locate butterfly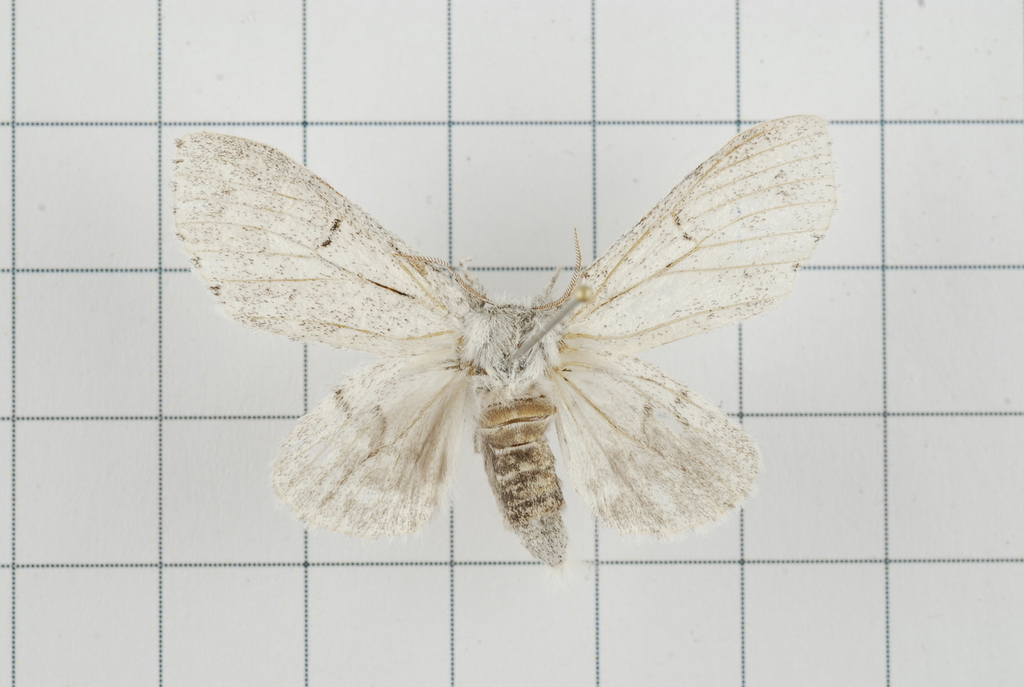
(left=171, top=112, right=839, bottom=572)
